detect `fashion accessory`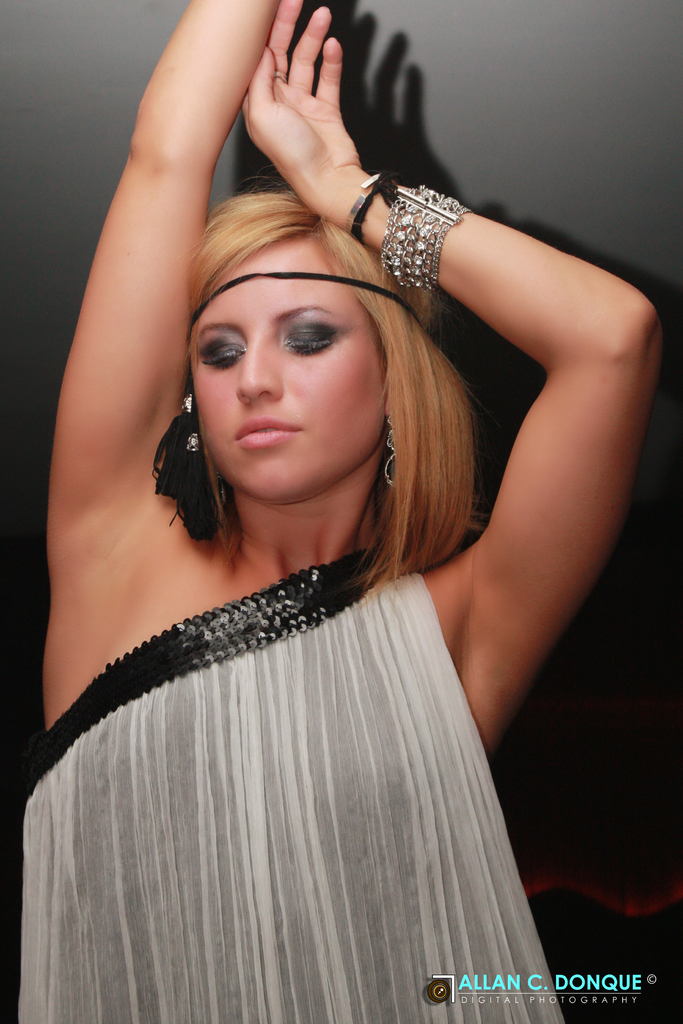
region(379, 177, 472, 296)
